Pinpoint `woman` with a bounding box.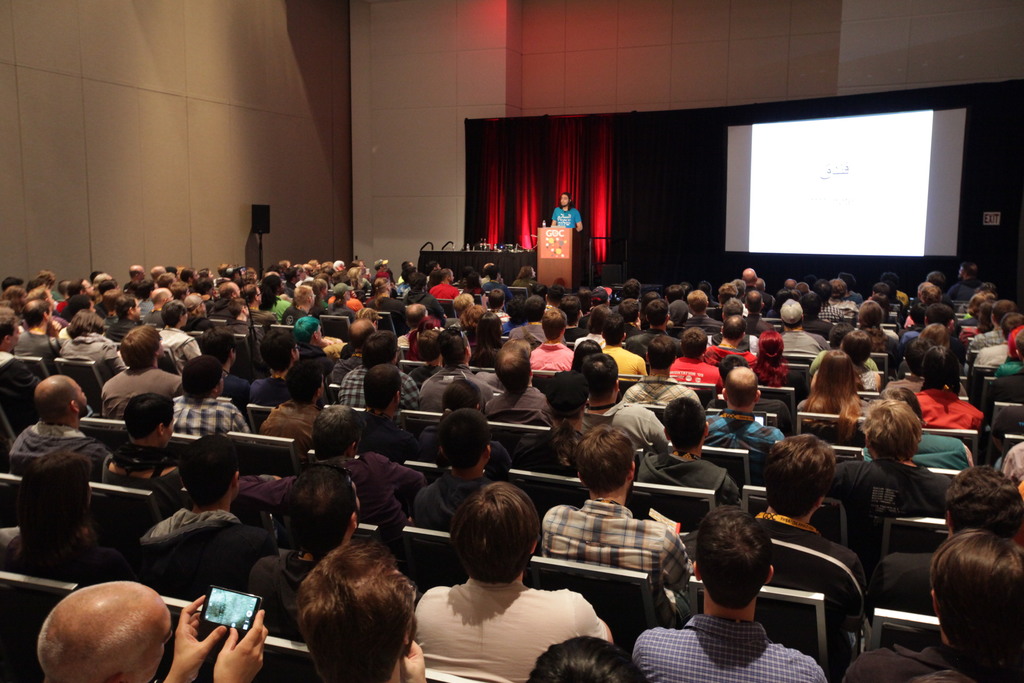
[x1=513, y1=369, x2=594, y2=477].
